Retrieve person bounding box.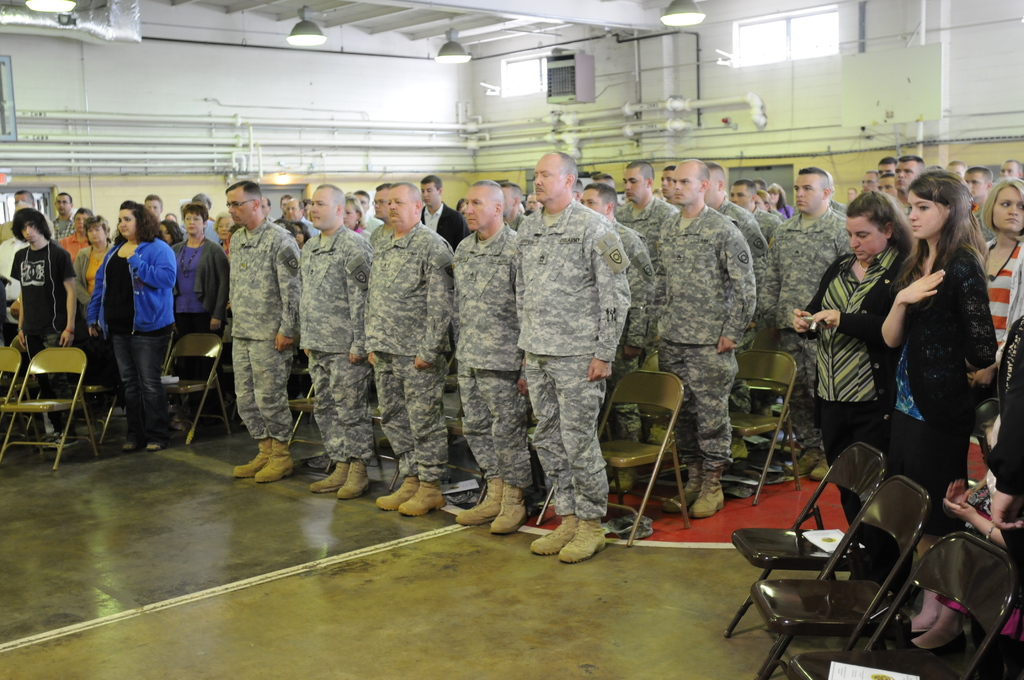
Bounding box: 877 154 897 198.
